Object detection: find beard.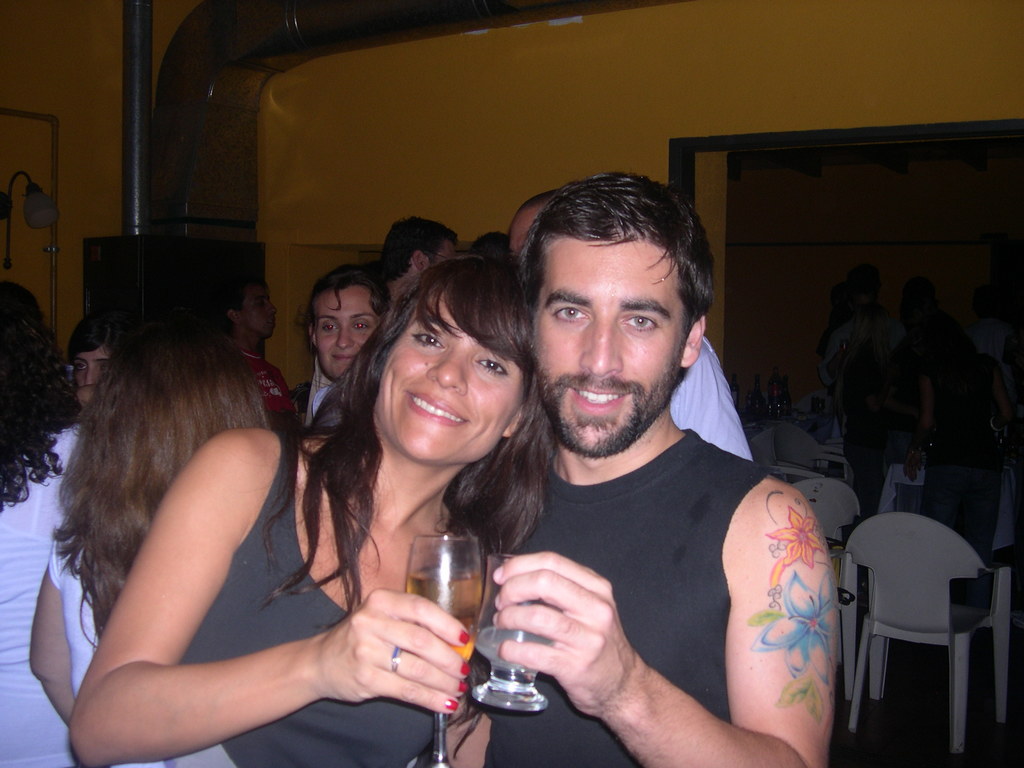
(539, 364, 682, 460).
